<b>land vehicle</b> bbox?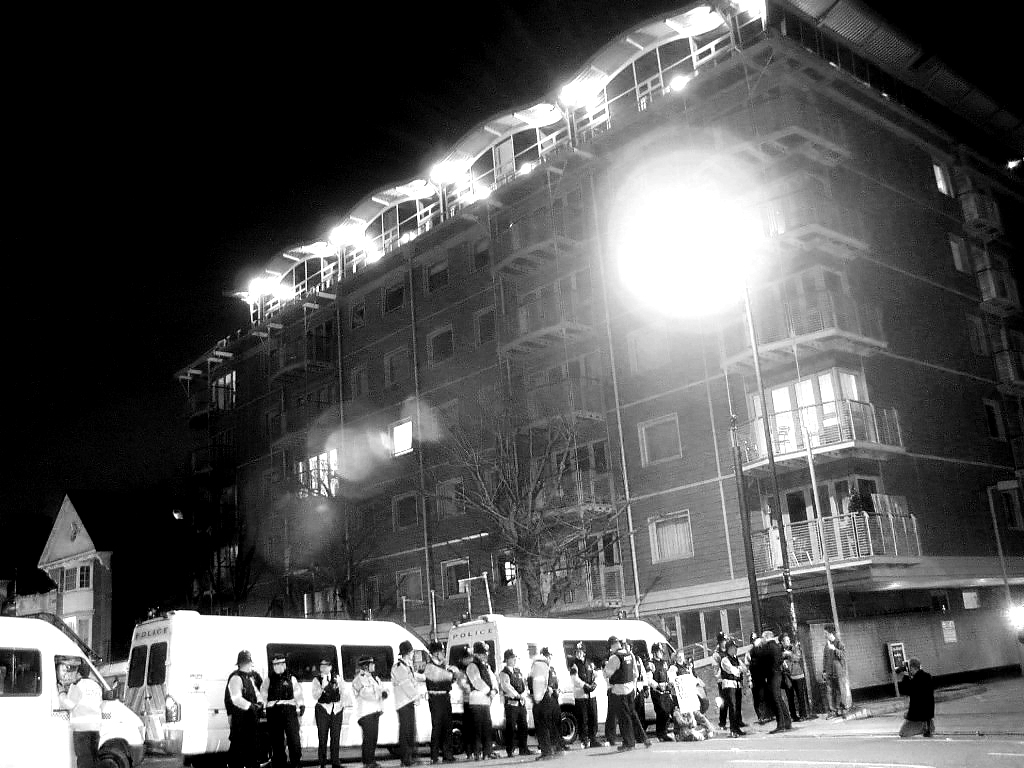
(130,610,458,767)
